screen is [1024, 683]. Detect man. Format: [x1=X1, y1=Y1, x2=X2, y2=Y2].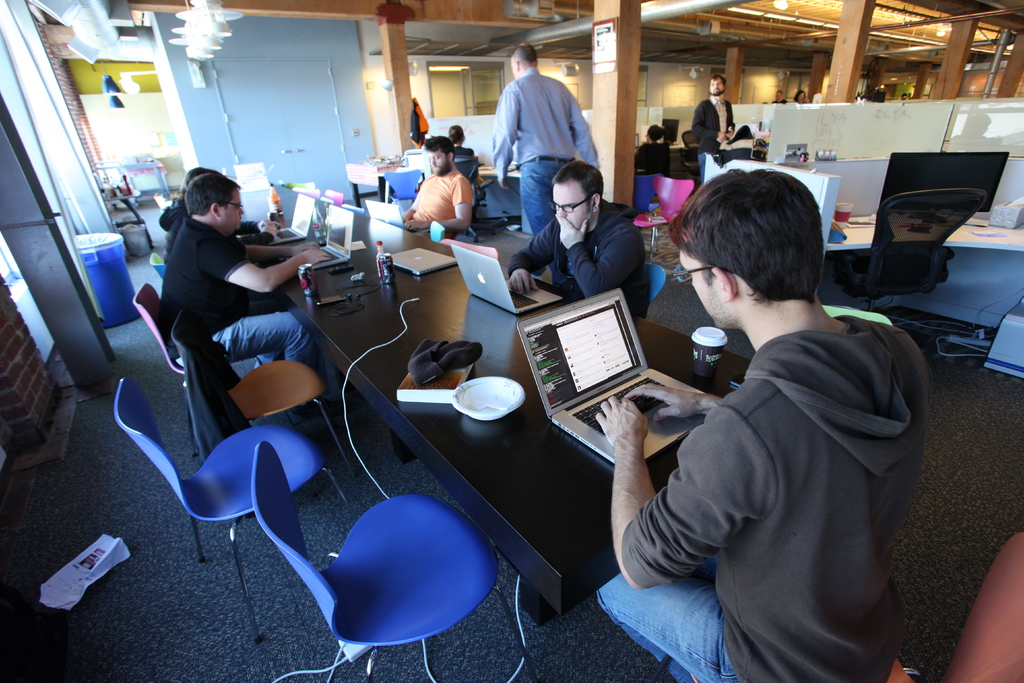
[x1=593, y1=169, x2=928, y2=682].
